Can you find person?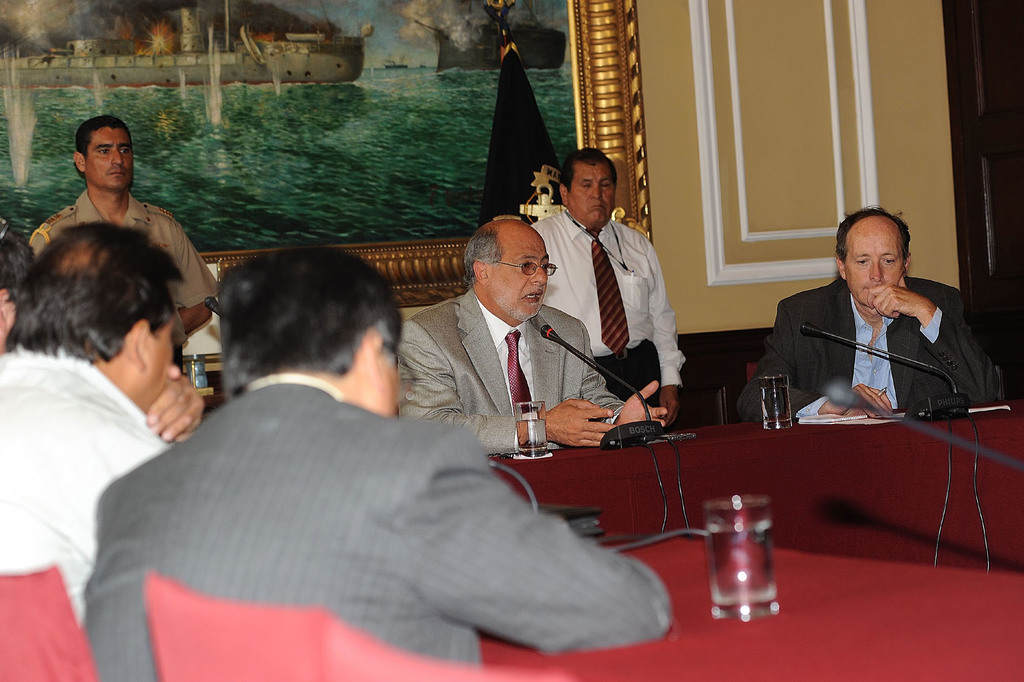
Yes, bounding box: box(0, 220, 33, 370).
